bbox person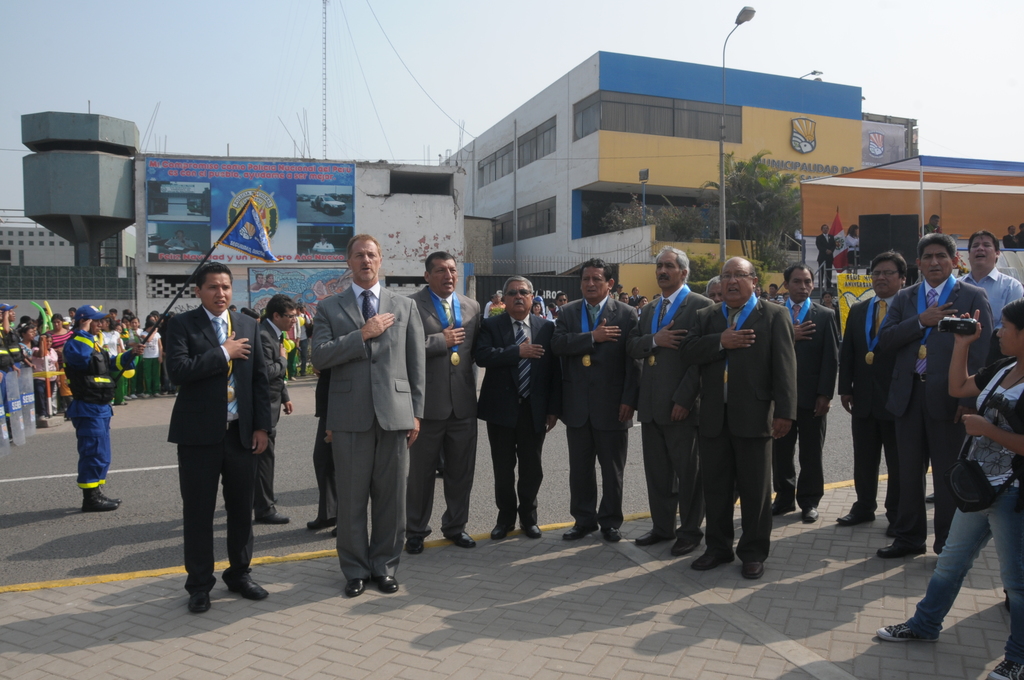
rect(410, 250, 482, 547)
